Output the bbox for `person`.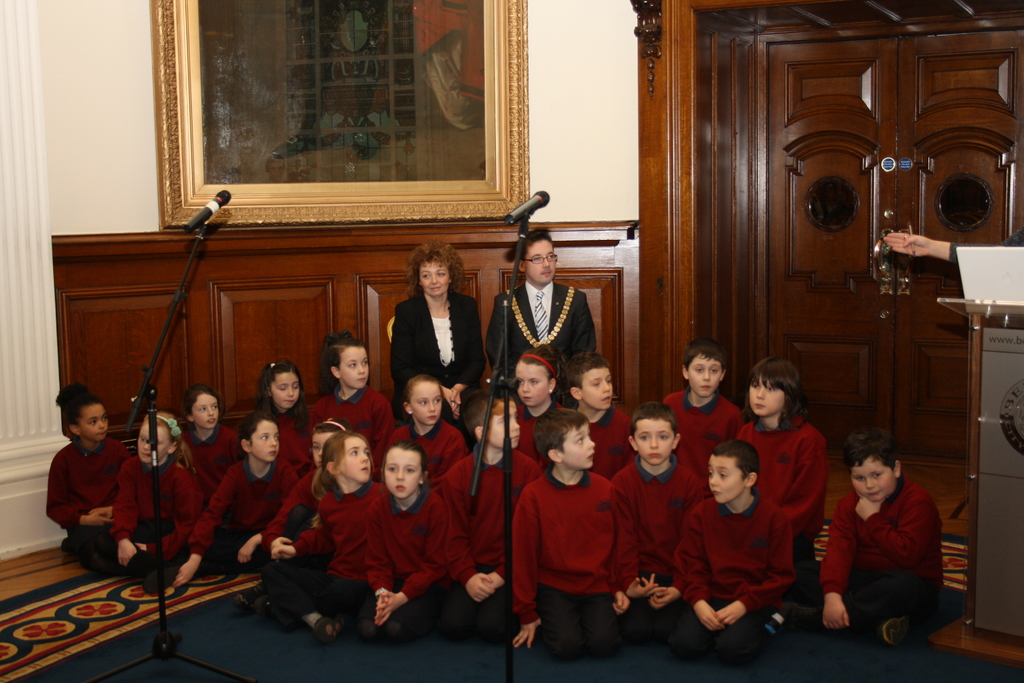
x1=801, y1=432, x2=950, y2=645.
